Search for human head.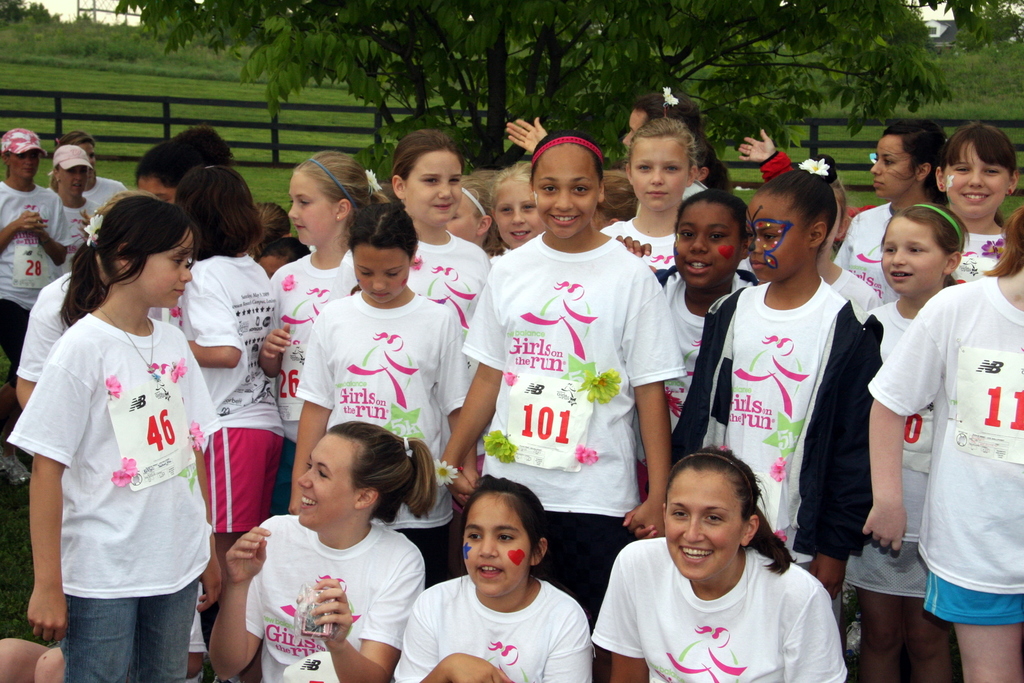
Found at locate(298, 417, 416, 532).
